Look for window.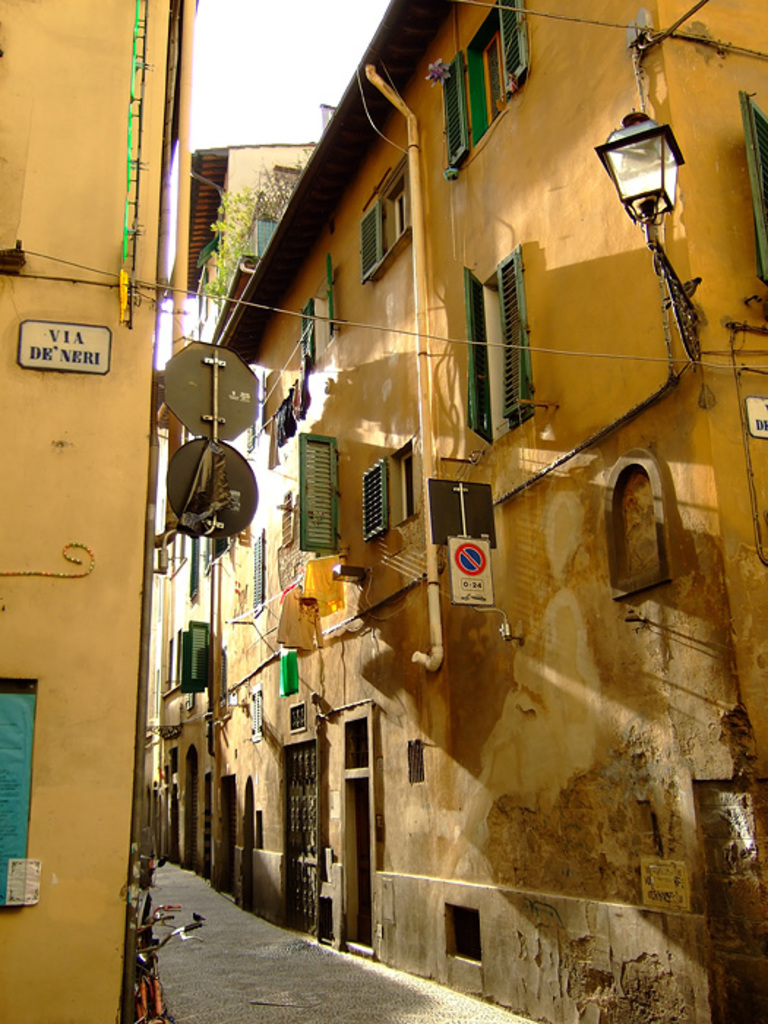
Found: <region>445, 0, 546, 176</region>.
